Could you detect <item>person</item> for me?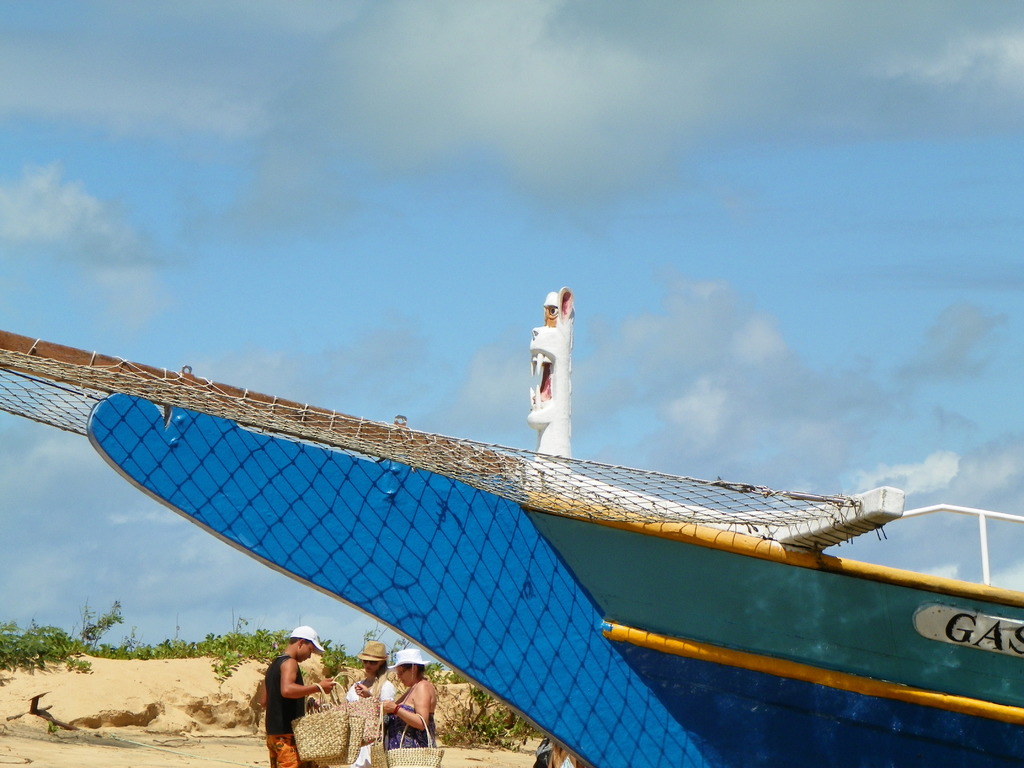
Detection result: [x1=337, y1=634, x2=396, y2=765].
